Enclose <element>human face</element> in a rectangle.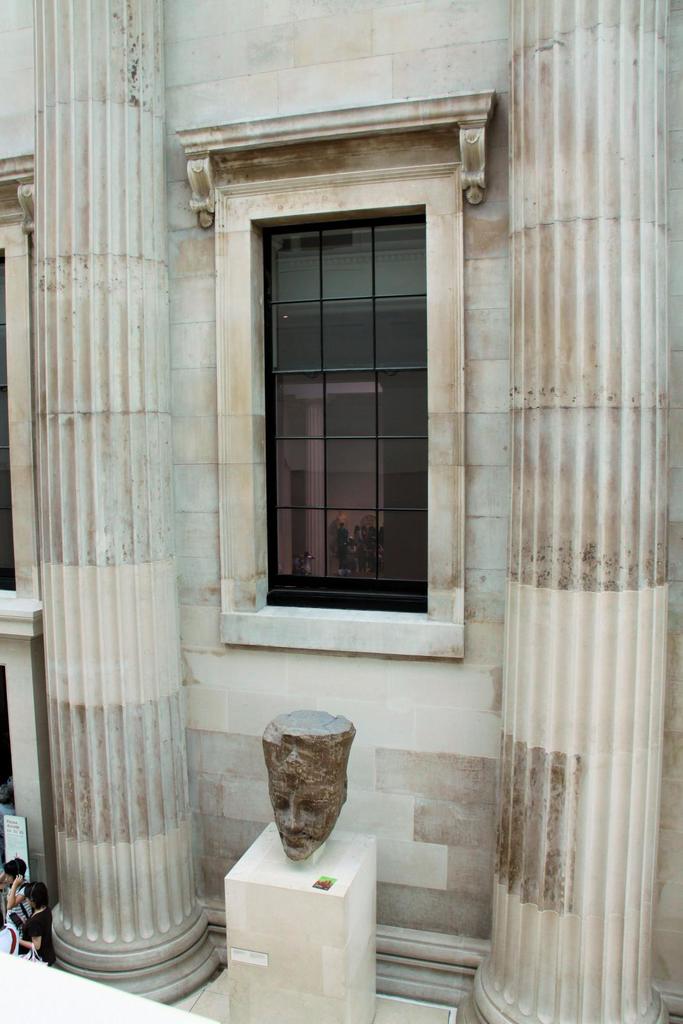
box=[266, 777, 341, 867].
